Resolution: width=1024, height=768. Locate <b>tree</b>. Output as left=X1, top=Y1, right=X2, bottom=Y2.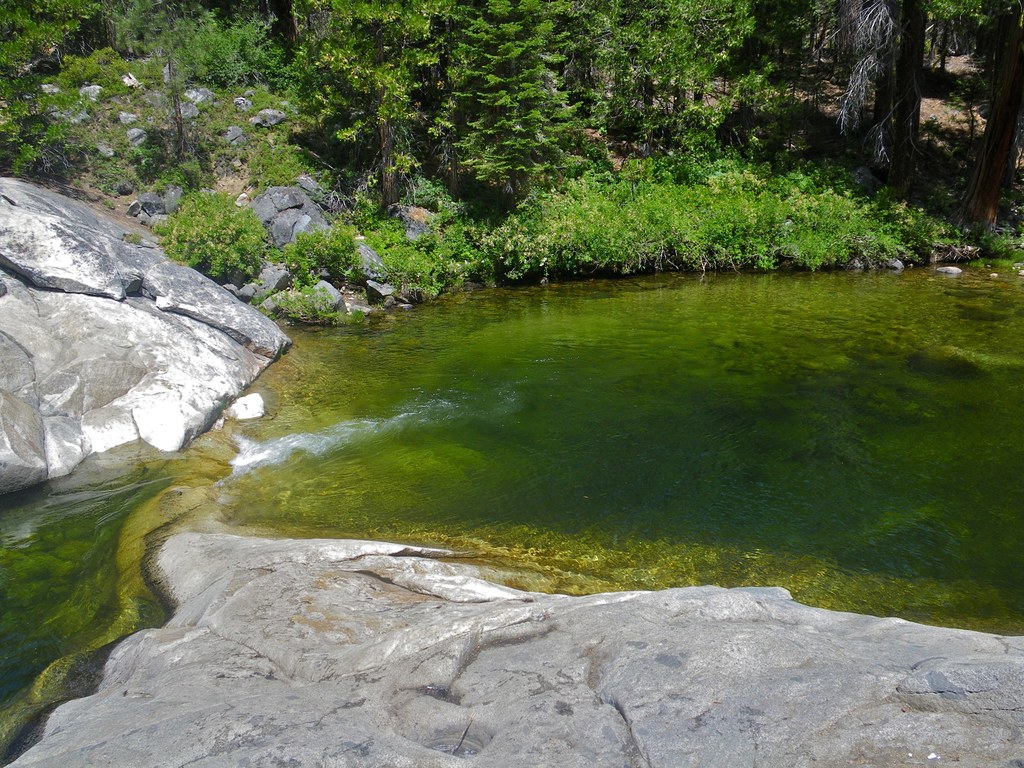
left=1, top=0, right=1023, bottom=232.
